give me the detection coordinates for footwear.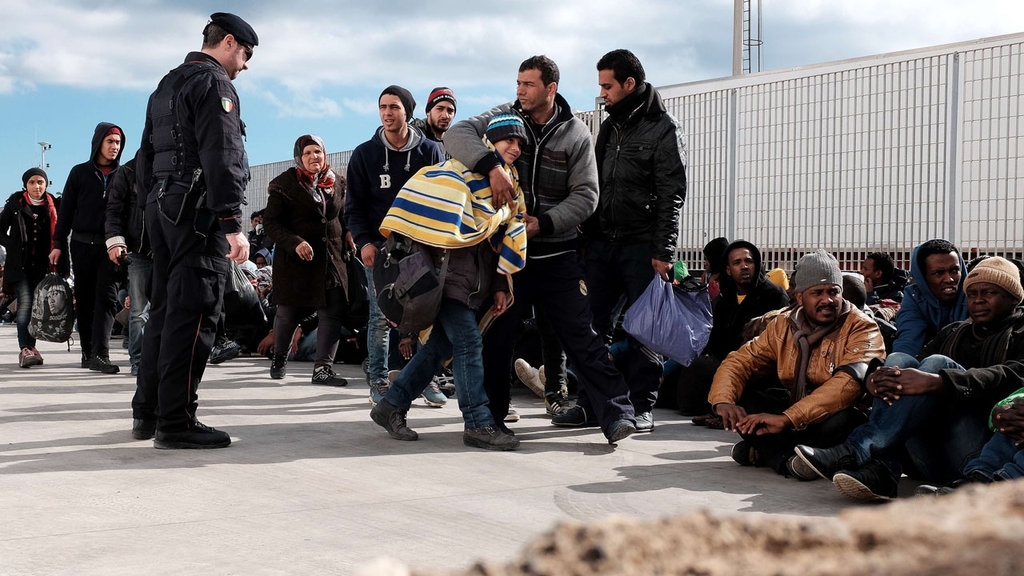
l=549, t=402, r=602, b=426.
